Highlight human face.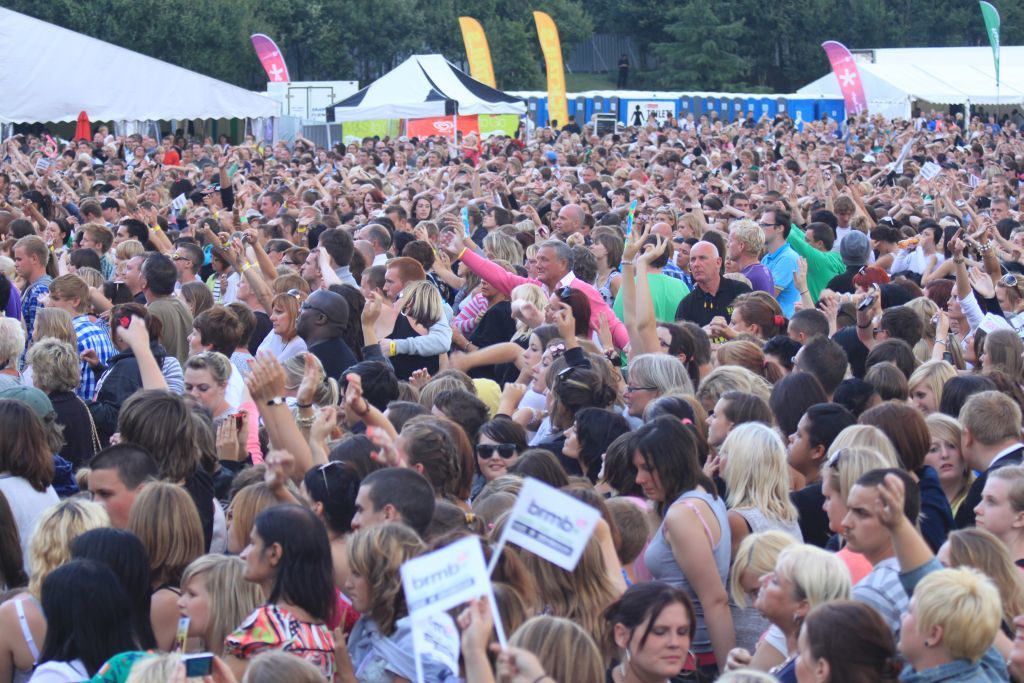
Highlighted region: (left=759, top=212, right=775, bottom=240).
